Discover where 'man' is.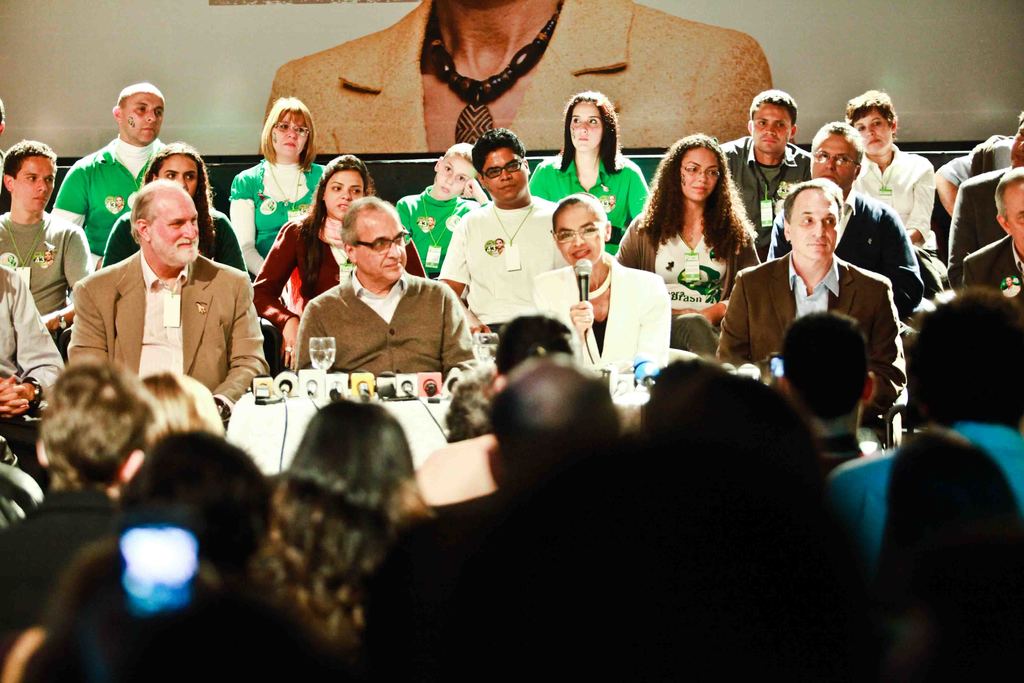
Discovered at [715, 185, 901, 420].
